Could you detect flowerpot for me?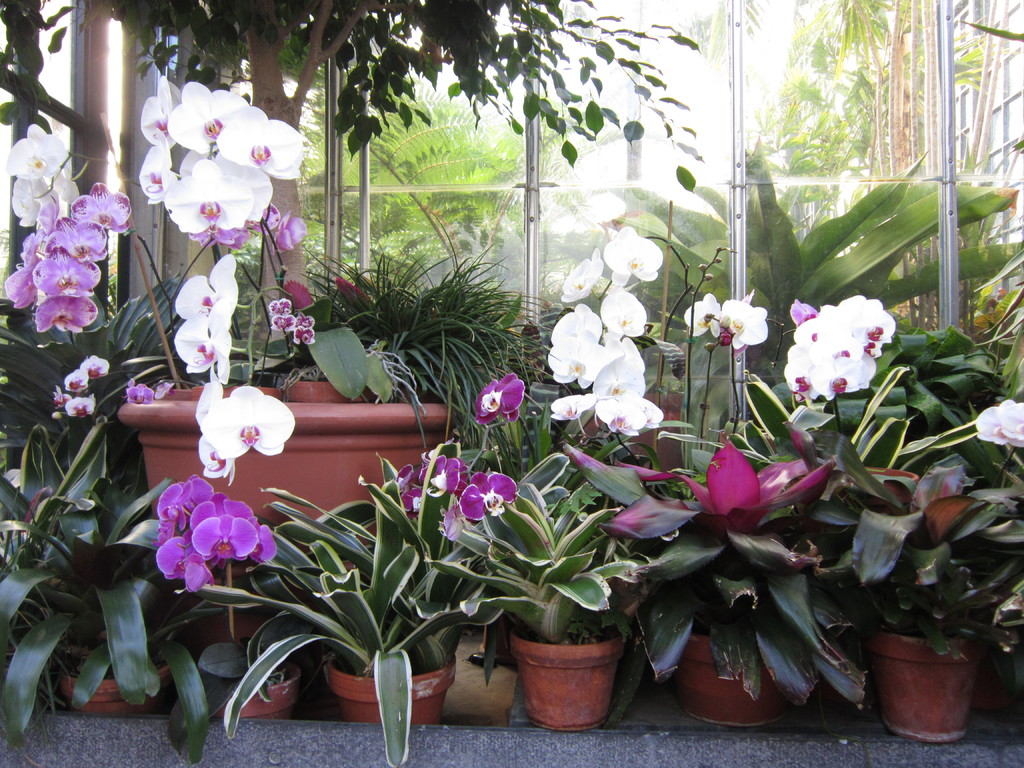
Detection result: bbox=(508, 618, 625, 729).
